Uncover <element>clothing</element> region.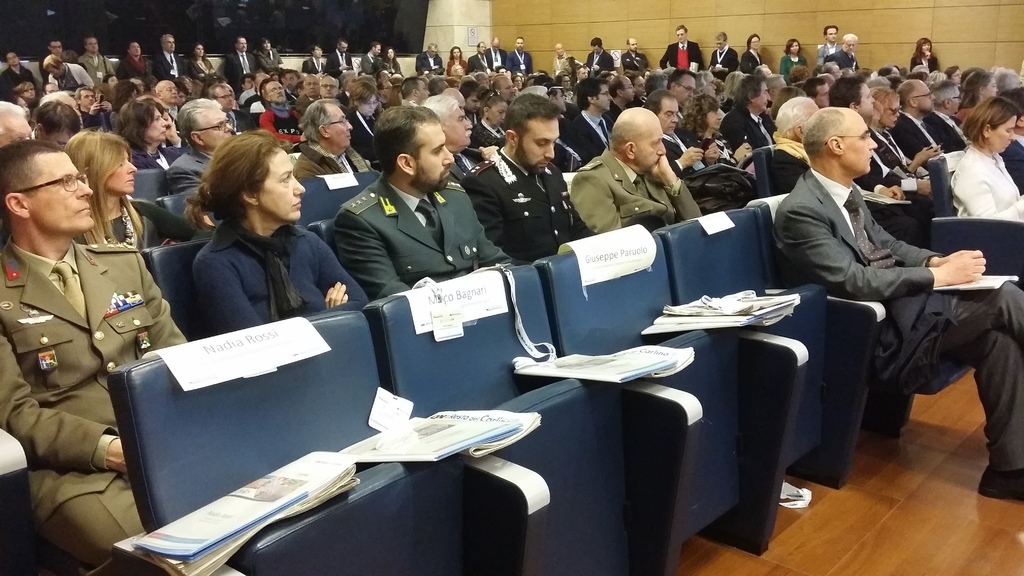
Uncovered: select_region(708, 48, 742, 88).
